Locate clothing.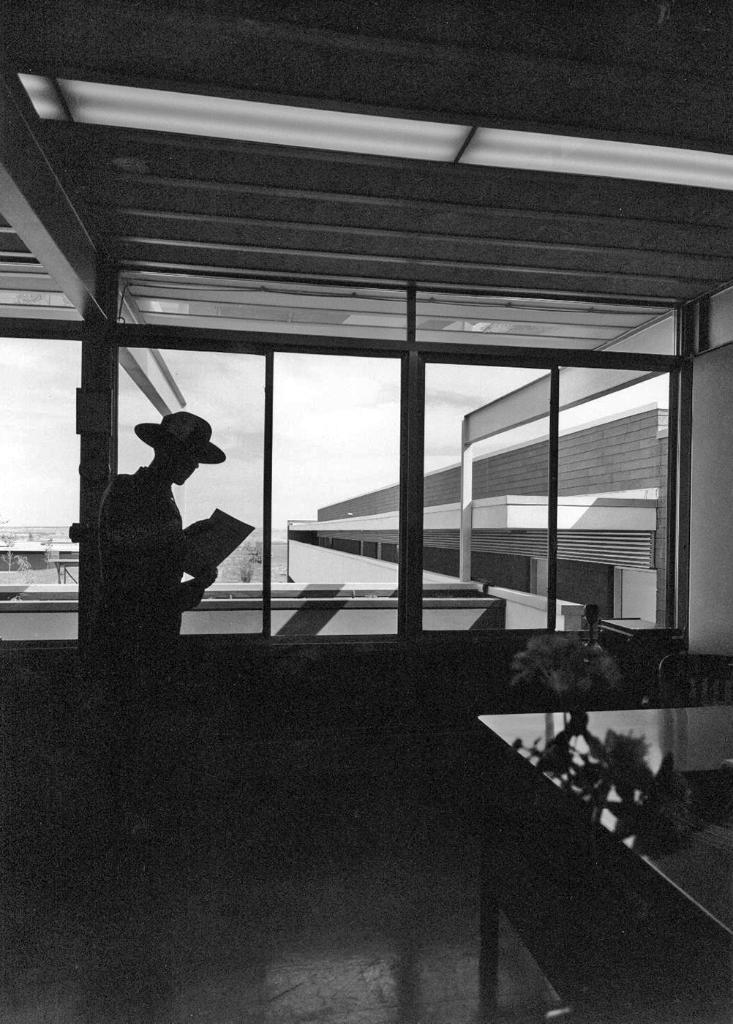
Bounding box: [x1=101, y1=469, x2=199, y2=806].
